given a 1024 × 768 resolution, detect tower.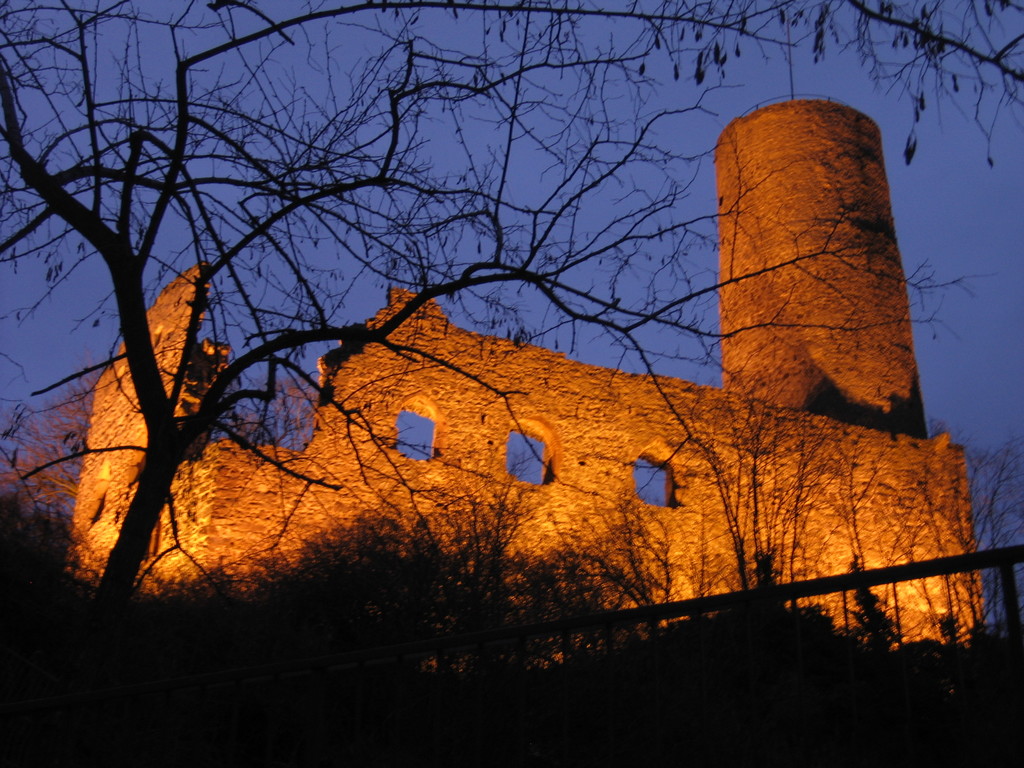
select_region(711, 99, 928, 442).
